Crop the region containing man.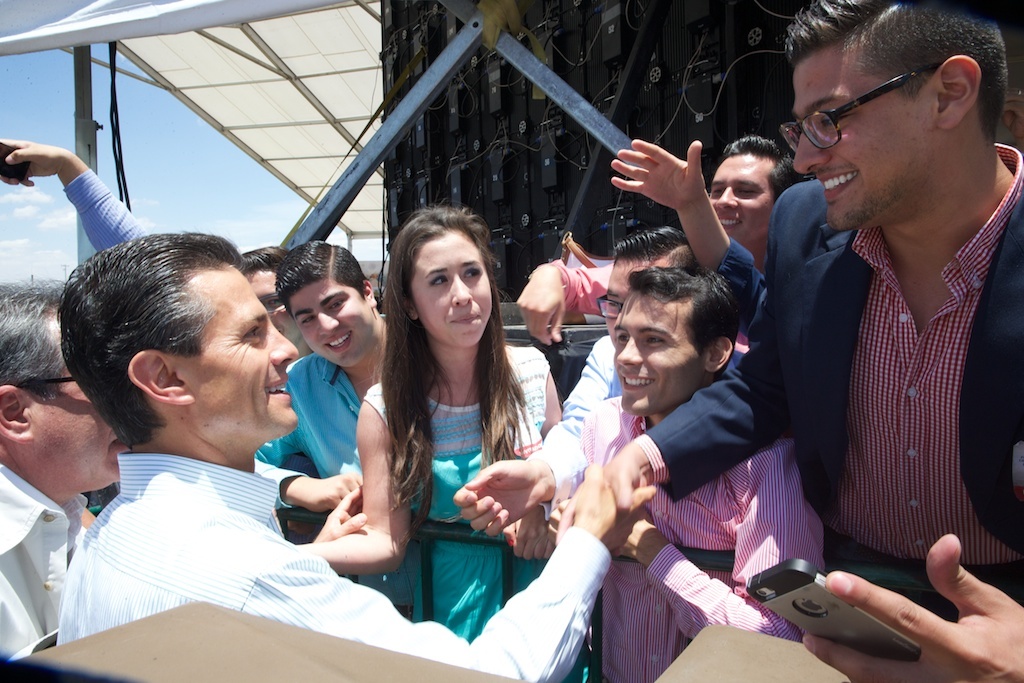
Crop region: [0, 277, 132, 663].
